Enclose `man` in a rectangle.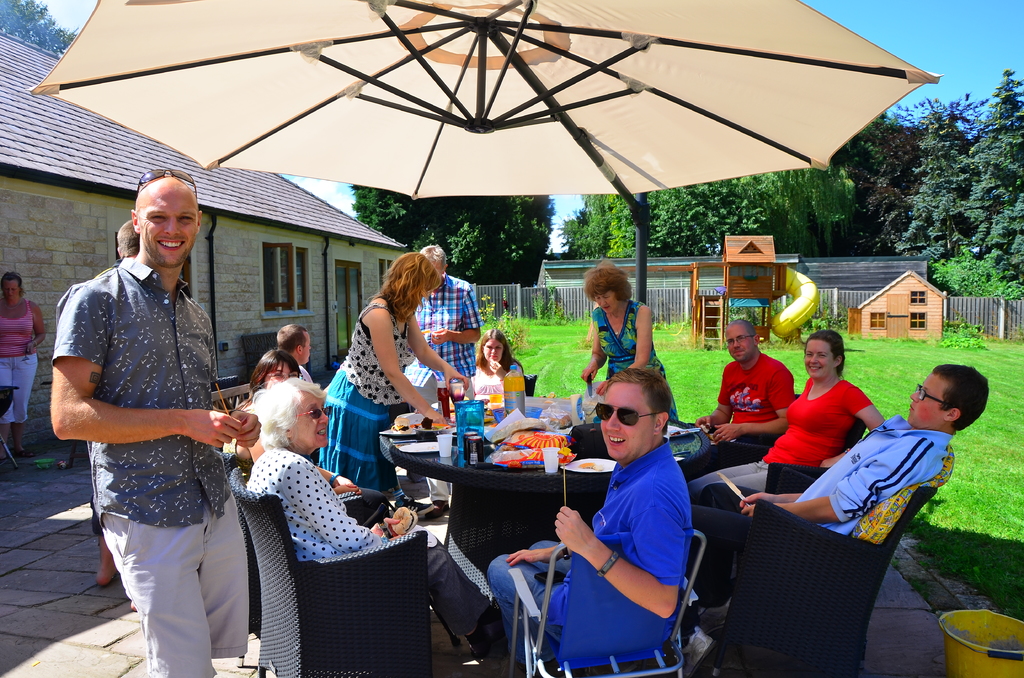
l=484, t=368, r=691, b=677.
